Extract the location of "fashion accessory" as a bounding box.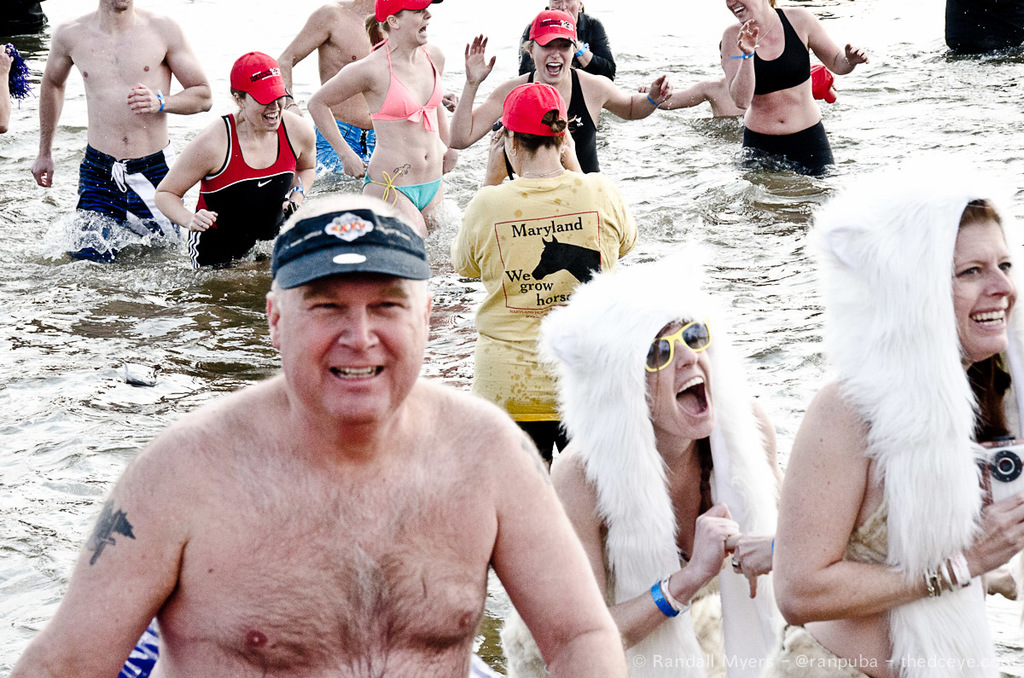
{"x1": 527, "y1": 8, "x2": 579, "y2": 49}.
